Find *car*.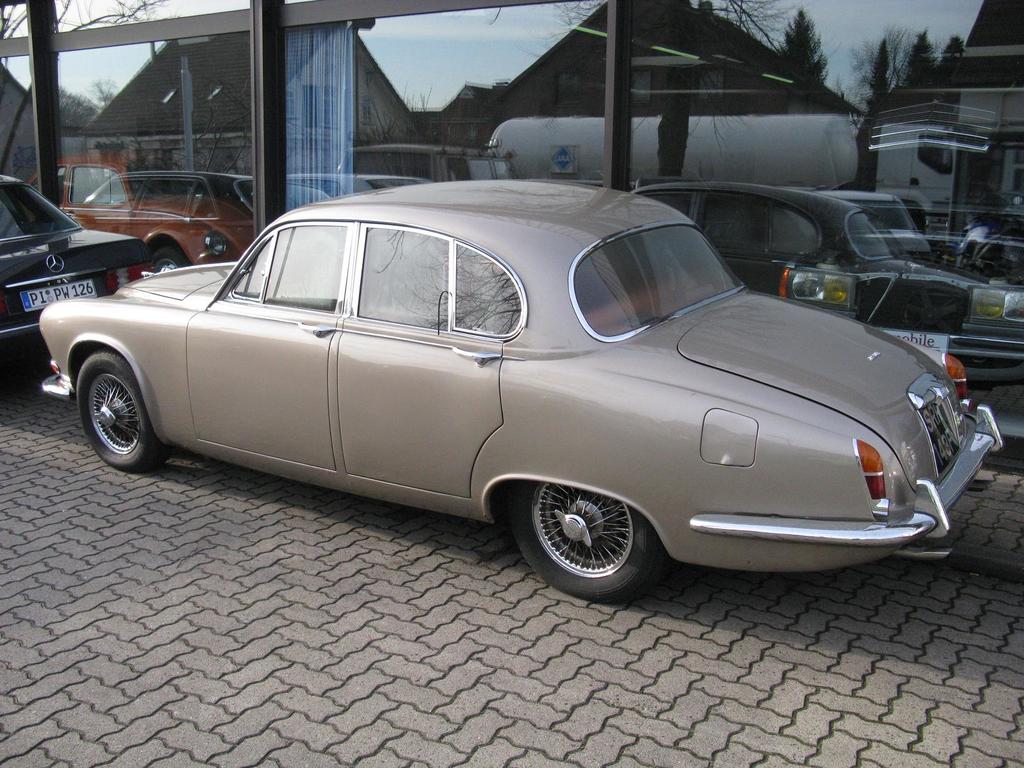
BBox(0, 176, 150, 366).
